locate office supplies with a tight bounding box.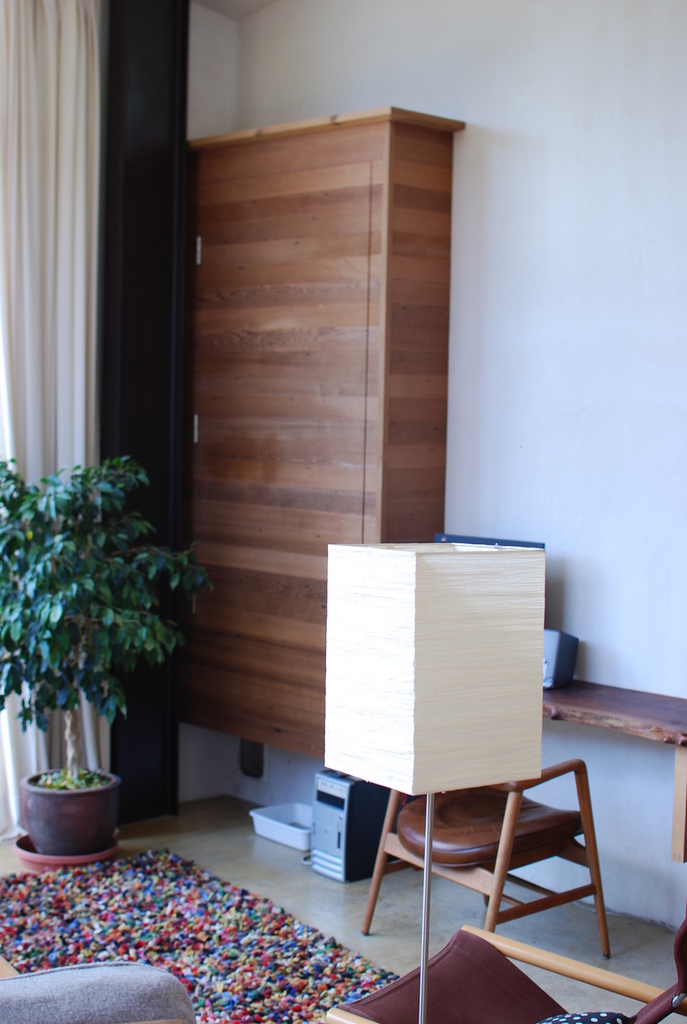
(549, 668, 686, 860).
